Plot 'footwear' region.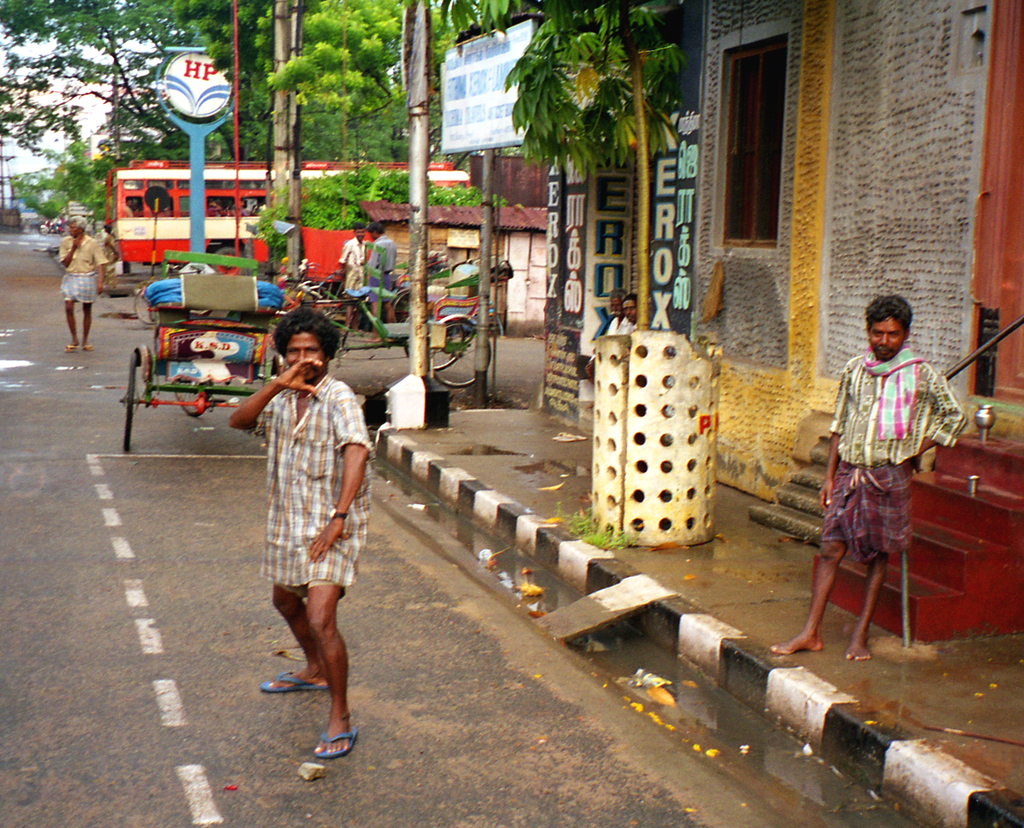
Plotted at locate(260, 669, 327, 696).
